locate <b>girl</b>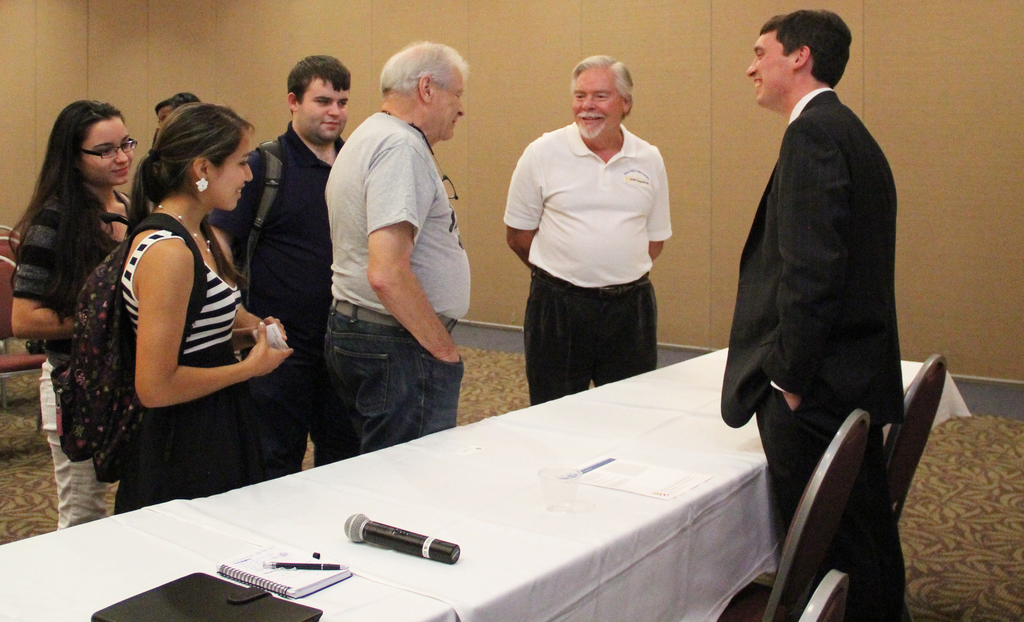
[8, 101, 131, 527]
